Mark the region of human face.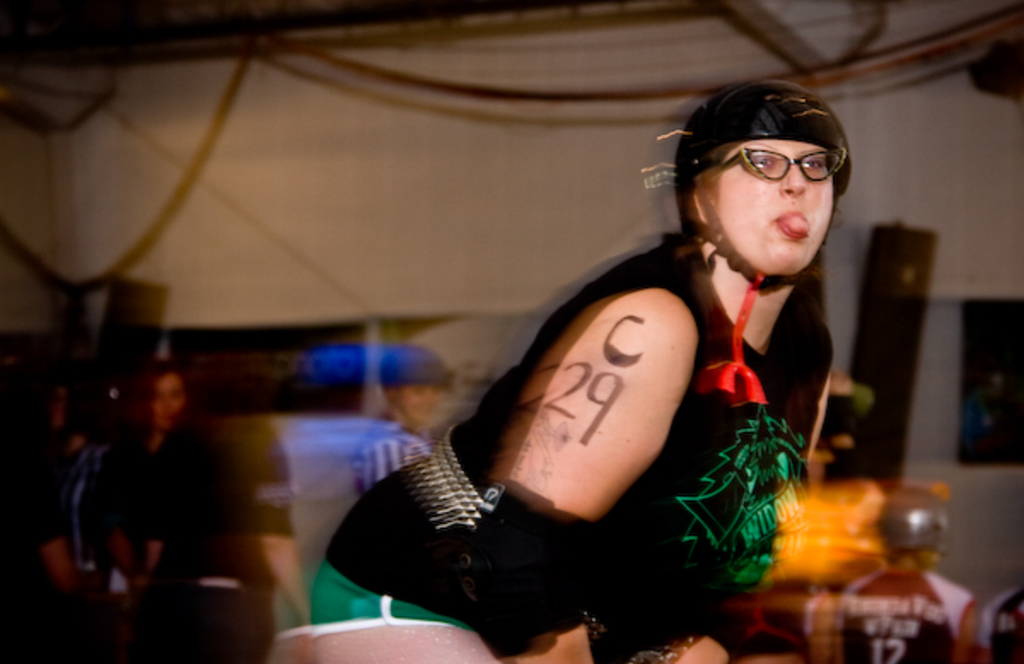
Region: pyautogui.locateOnScreen(701, 135, 840, 275).
